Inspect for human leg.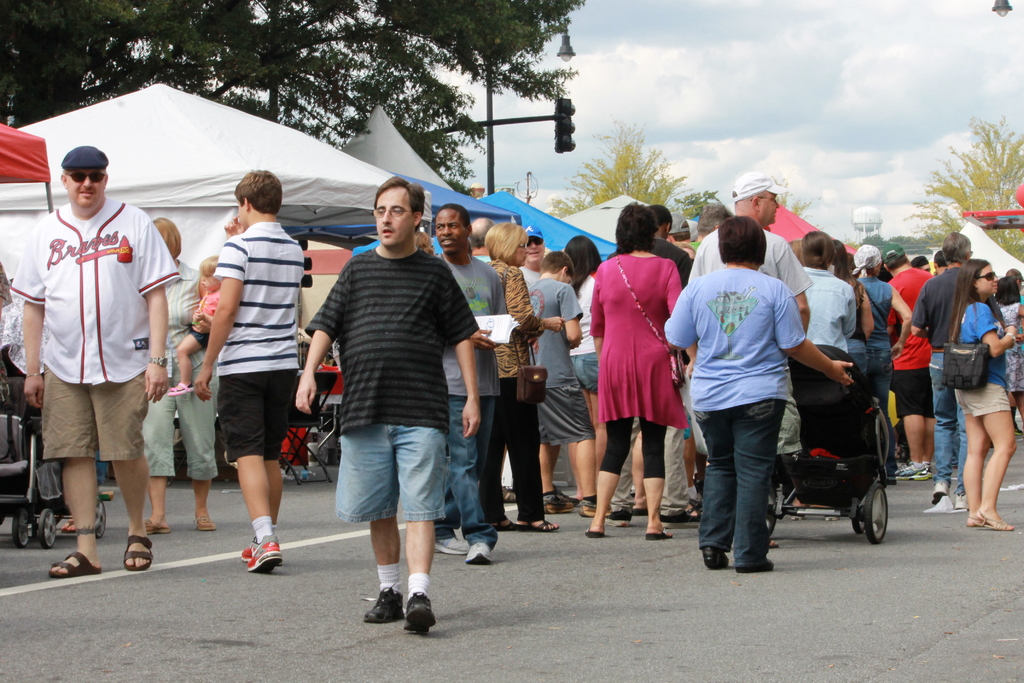
Inspection: pyautogui.locateOnScreen(239, 347, 300, 562).
